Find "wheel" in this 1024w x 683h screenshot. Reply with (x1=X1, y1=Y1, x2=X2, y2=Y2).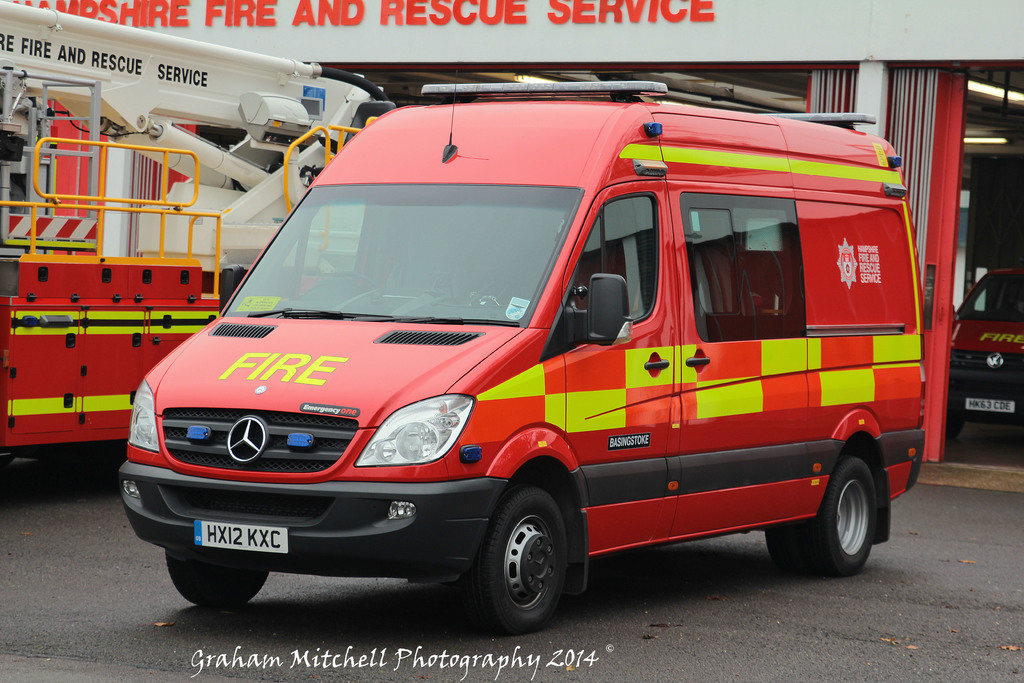
(x1=467, y1=493, x2=579, y2=629).
